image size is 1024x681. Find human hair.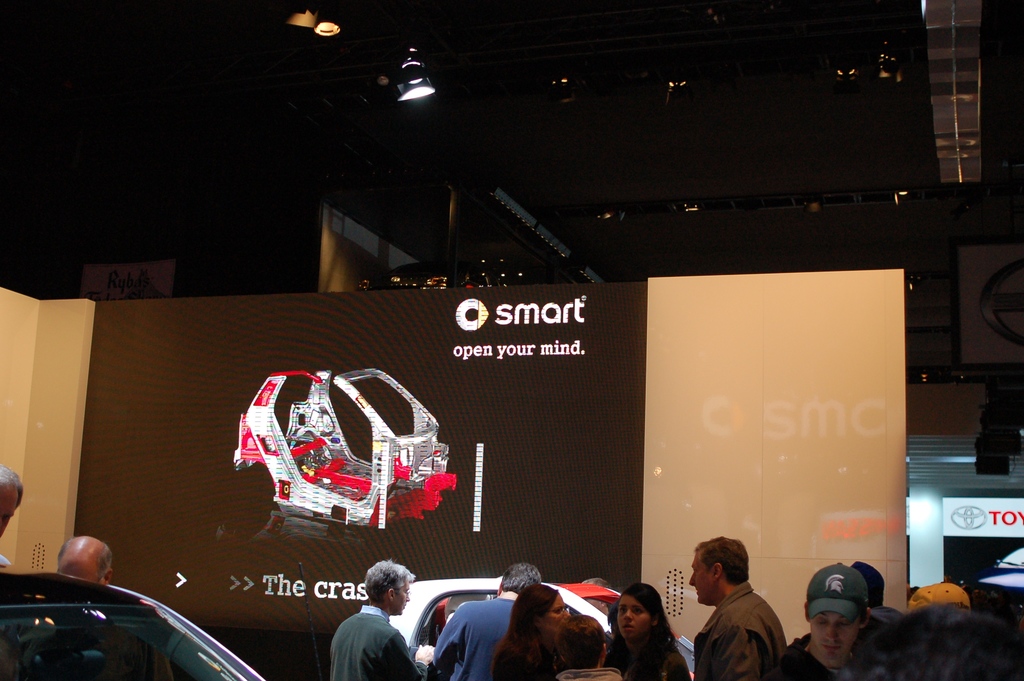
{"x1": 851, "y1": 562, "x2": 884, "y2": 610}.
